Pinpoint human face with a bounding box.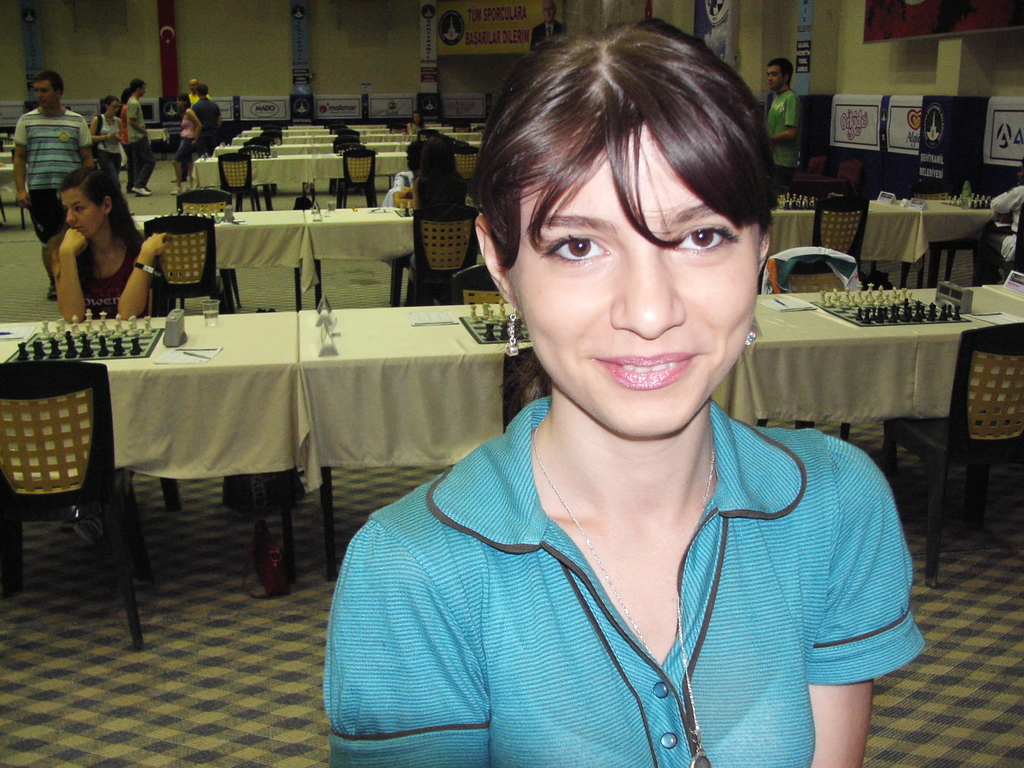
Rect(503, 119, 762, 434).
